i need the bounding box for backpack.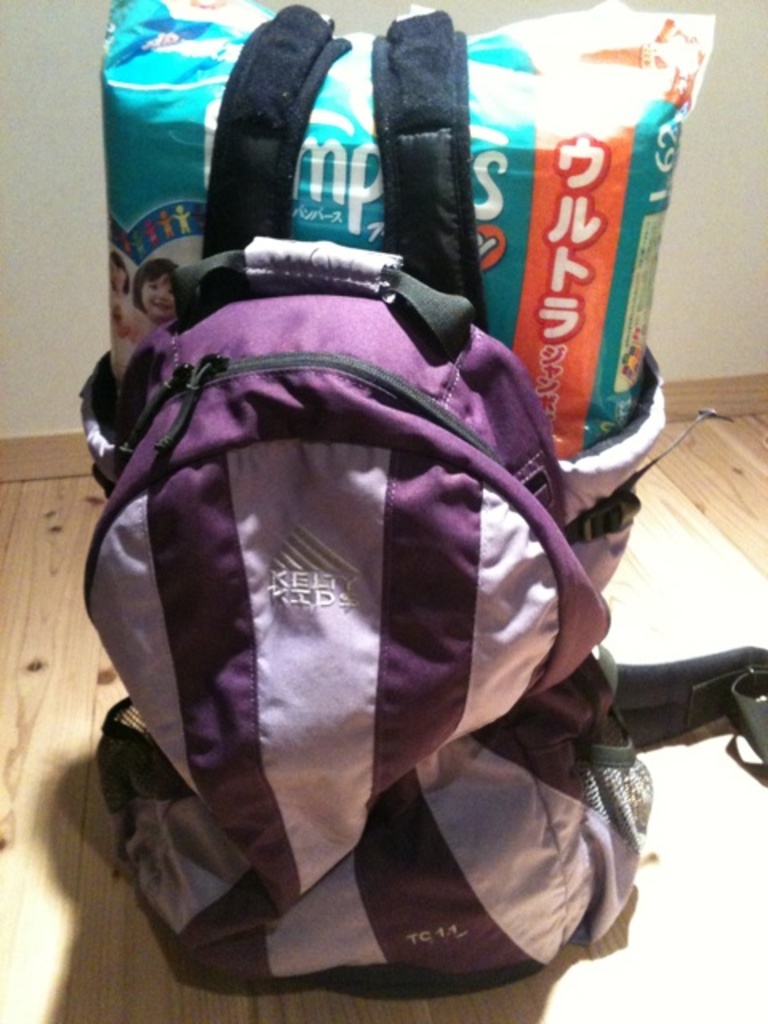
Here it is: (x1=102, y1=0, x2=766, y2=1002).
